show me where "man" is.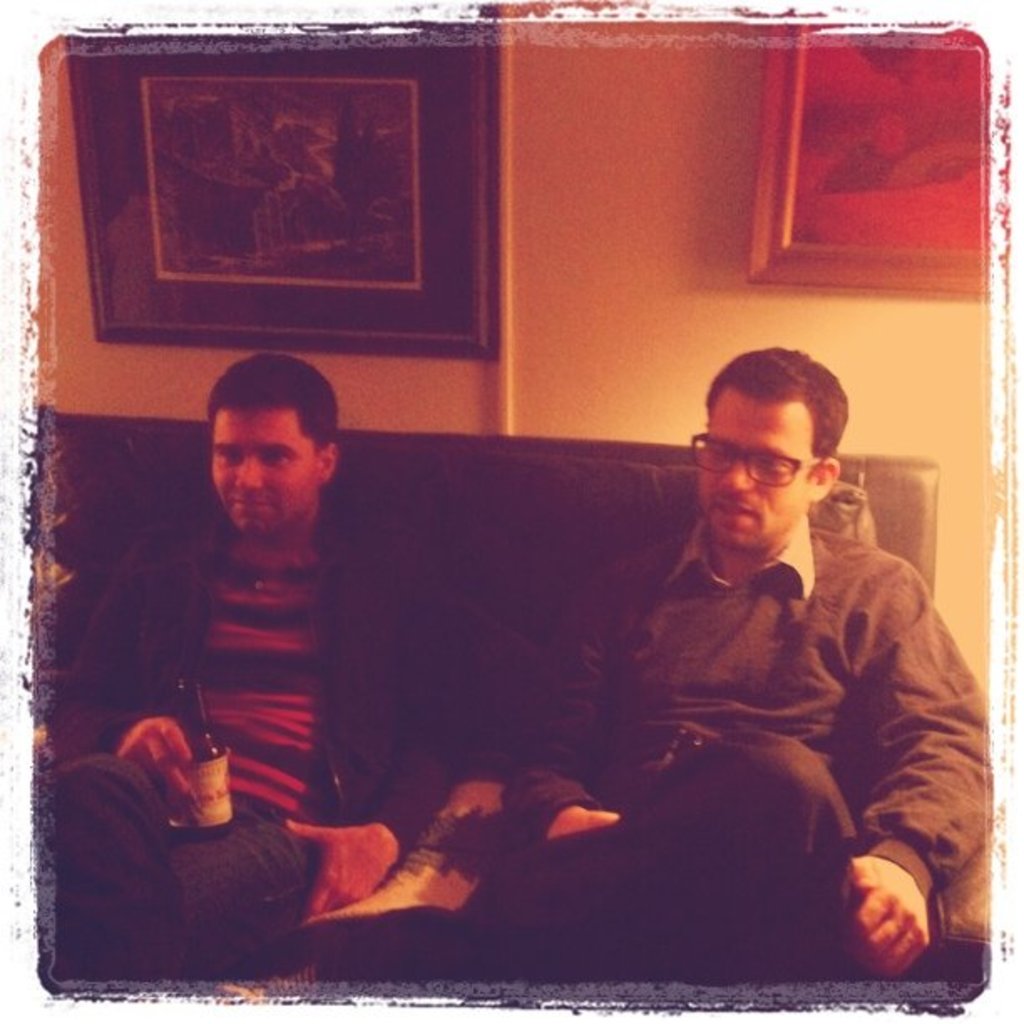
"man" is at (x1=258, y1=350, x2=957, y2=967).
